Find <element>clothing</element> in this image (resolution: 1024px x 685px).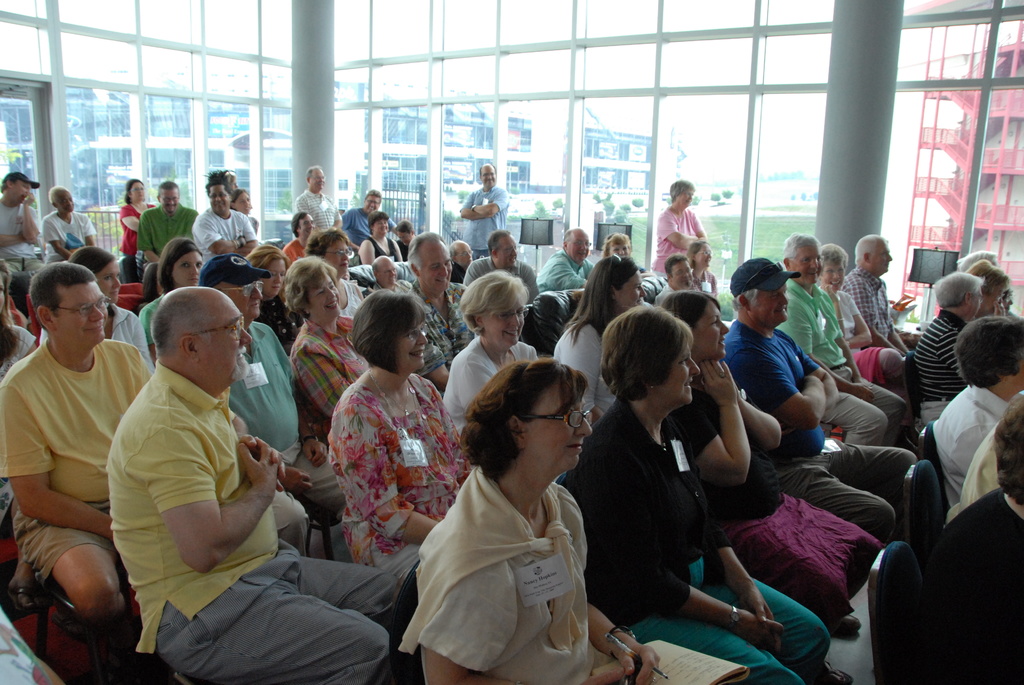
BBox(457, 185, 511, 253).
